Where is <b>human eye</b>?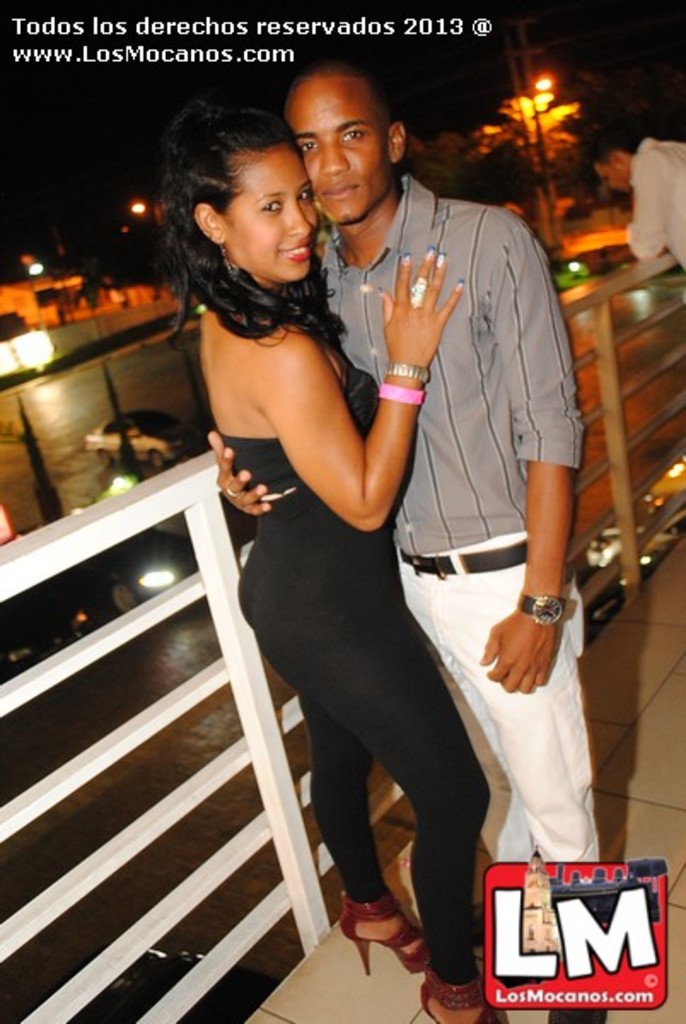
rect(294, 186, 311, 208).
